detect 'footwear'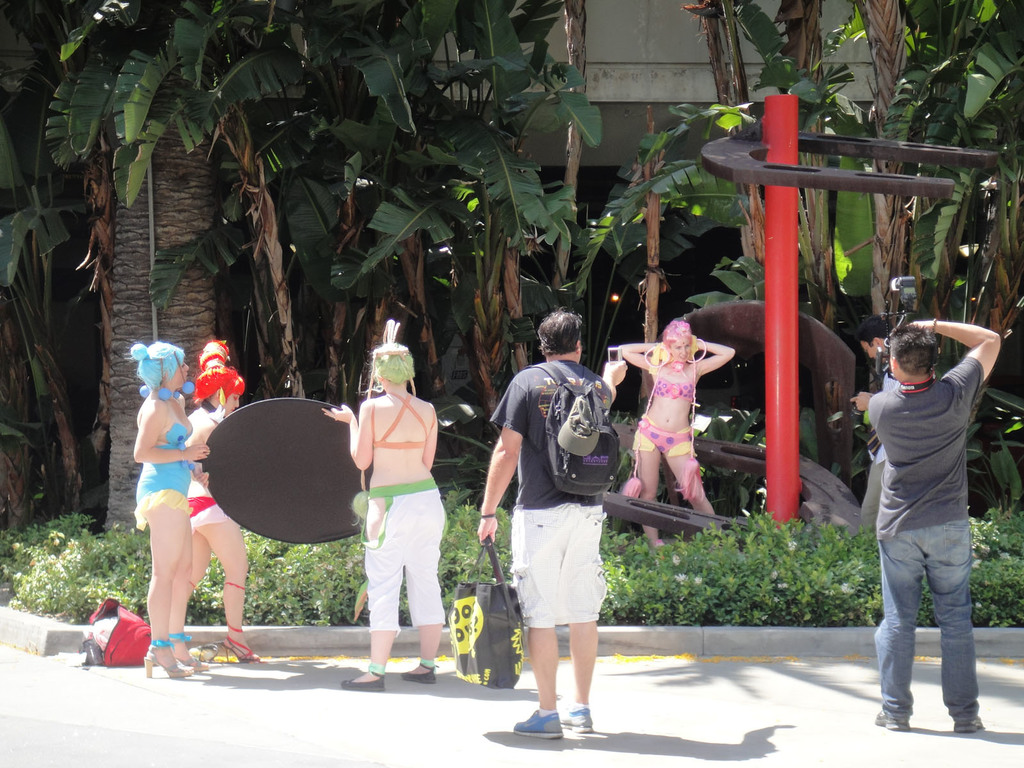
bbox=[337, 665, 384, 691]
